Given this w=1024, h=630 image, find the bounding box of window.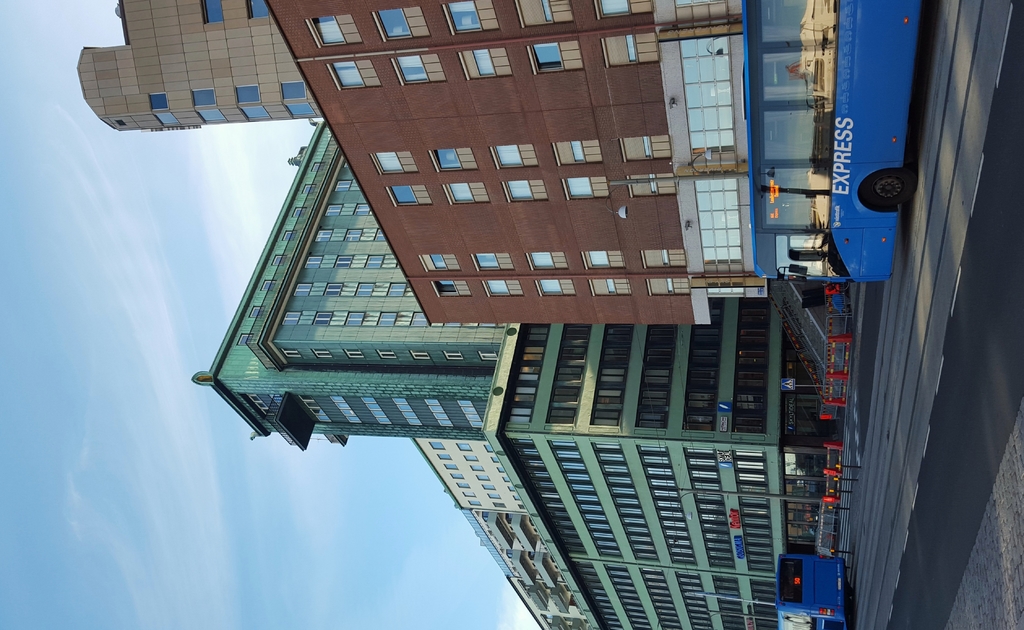
553,138,603,165.
